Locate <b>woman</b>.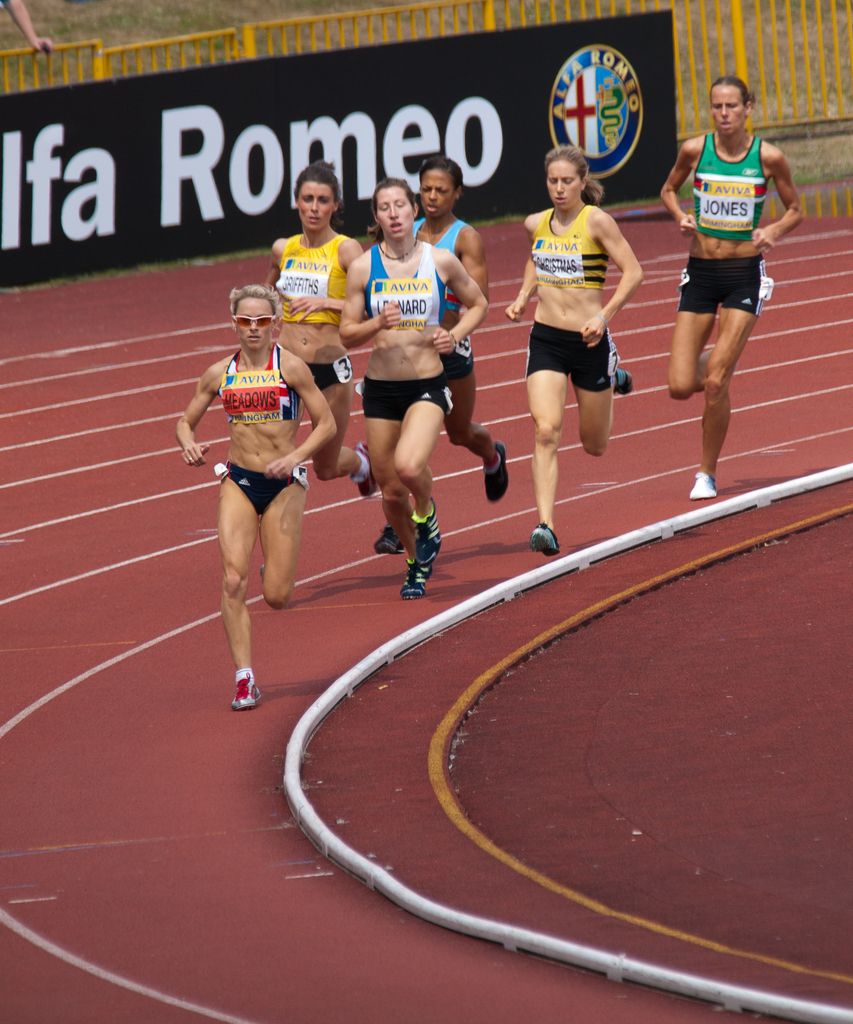
Bounding box: pyautogui.locateOnScreen(410, 163, 505, 495).
